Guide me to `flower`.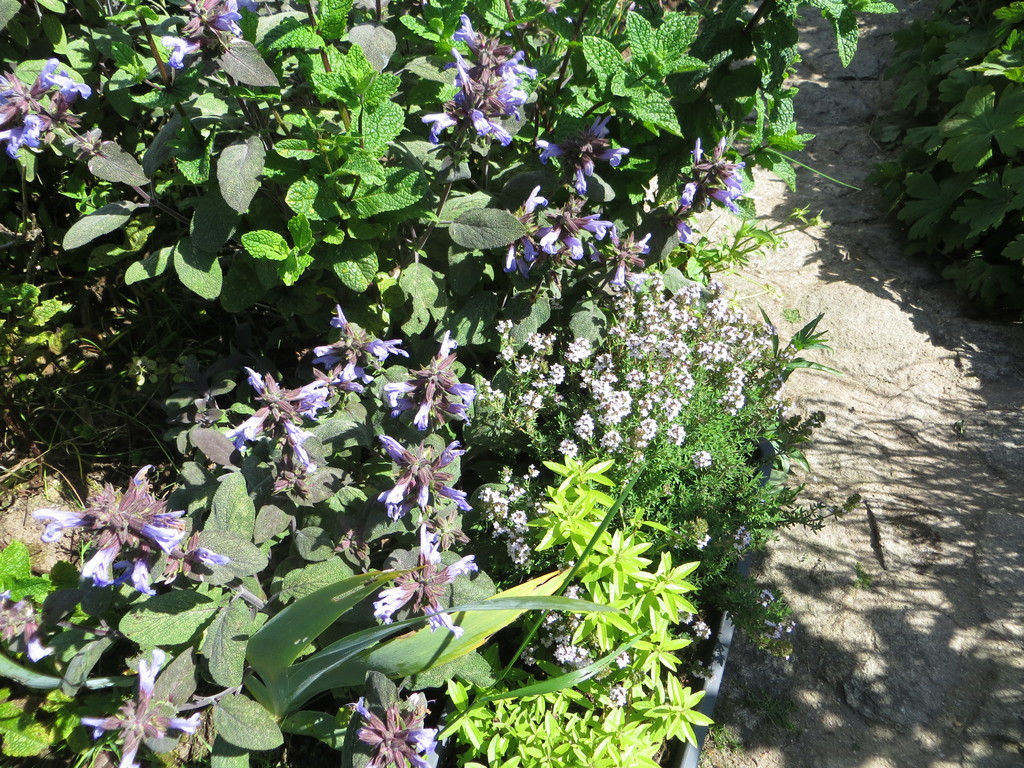
Guidance: 325/305/361/341.
